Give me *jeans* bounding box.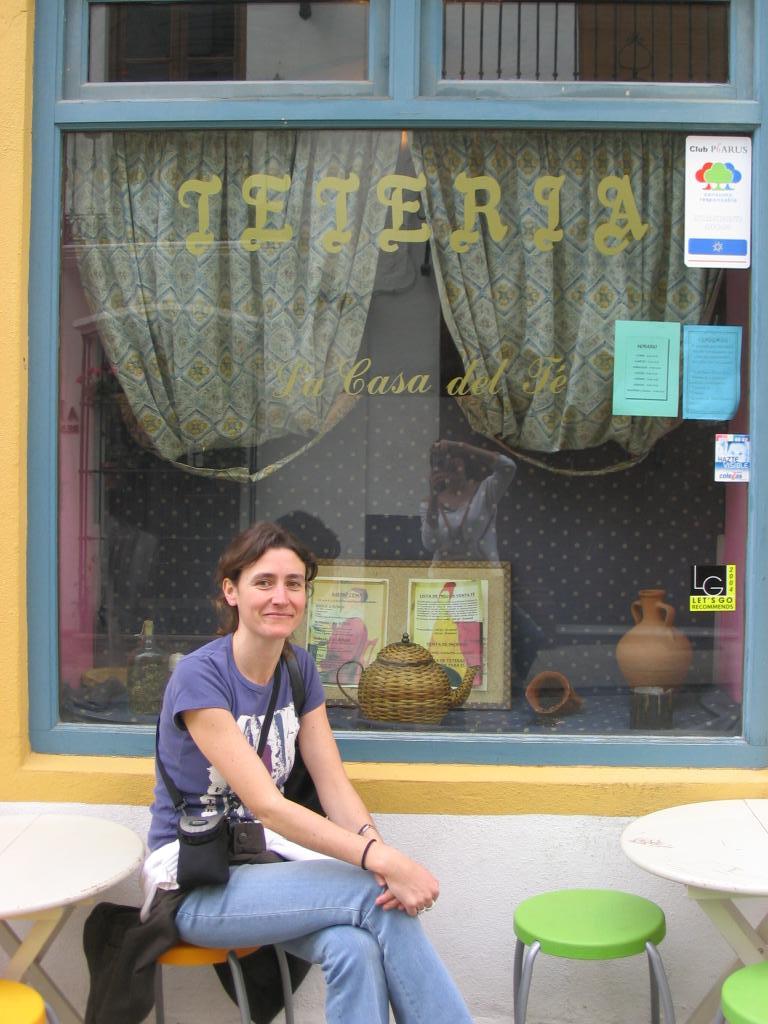
(132,838,494,1006).
